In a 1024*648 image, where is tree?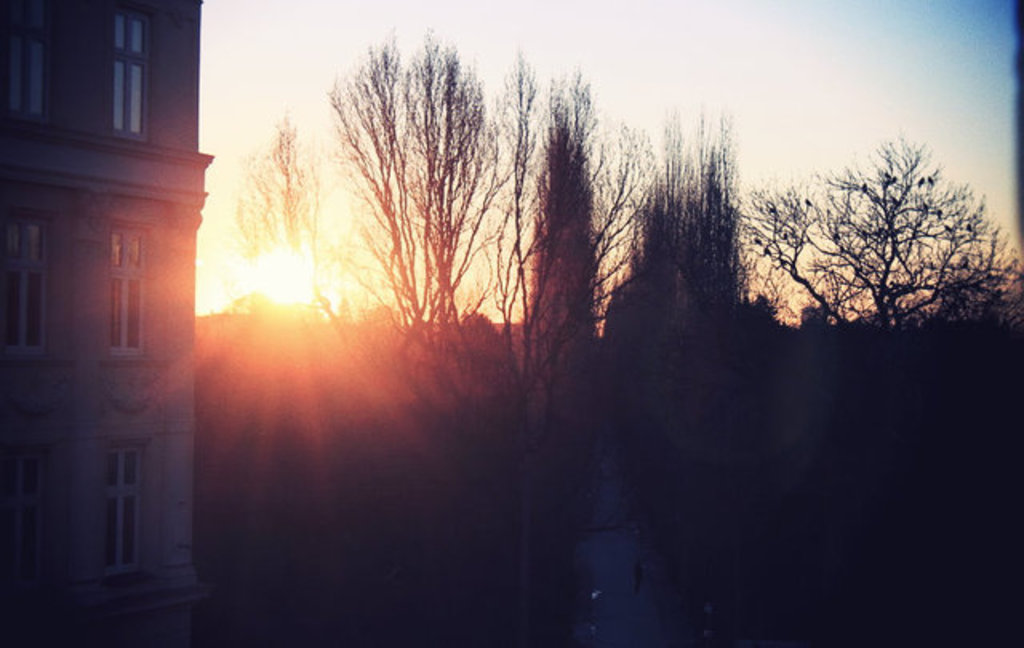
BBox(310, 34, 566, 366).
